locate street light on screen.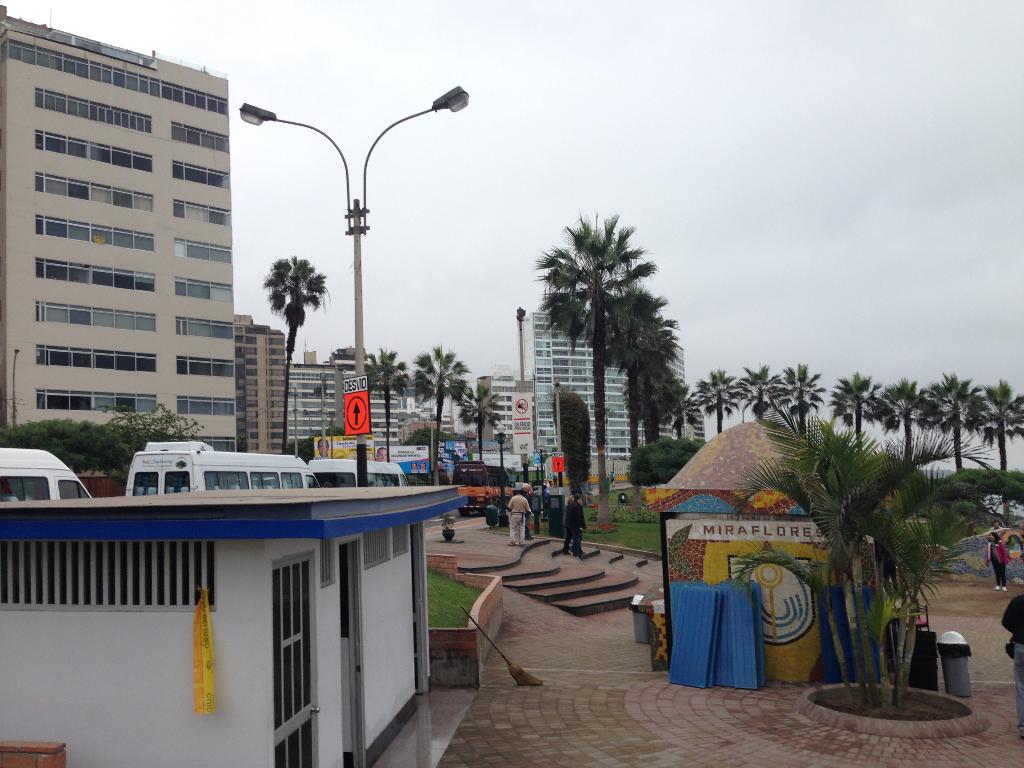
On screen at (x1=243, y1=49, x2=463, y2=497).
